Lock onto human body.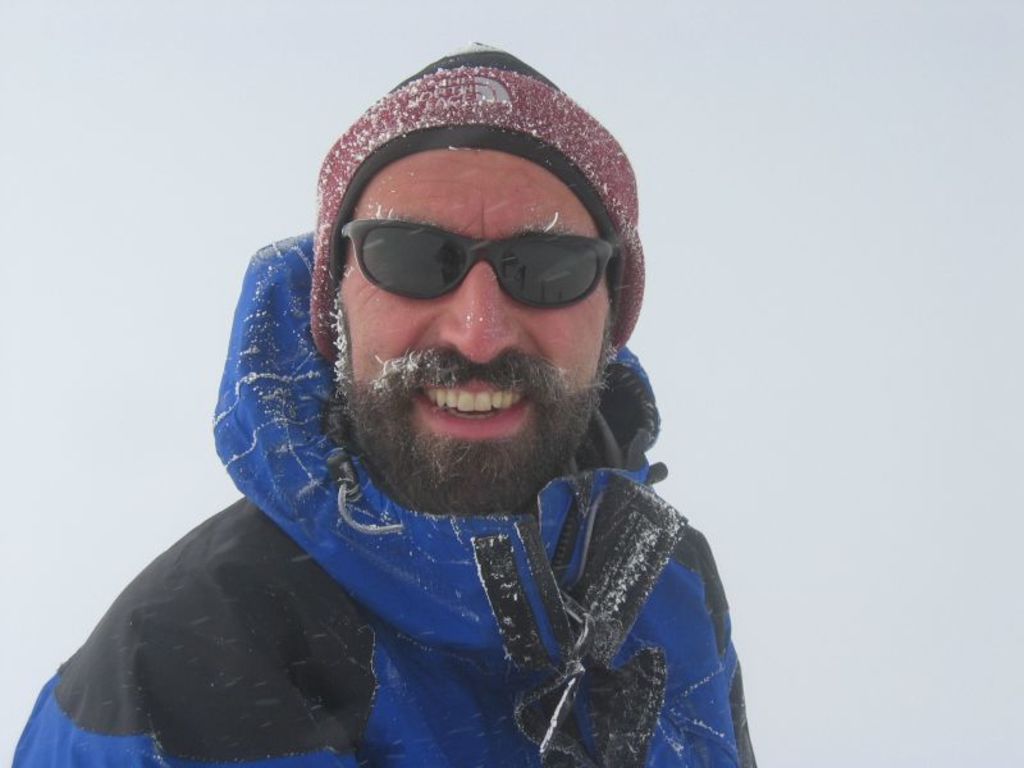
Locked: l=91, t=115, r=749, b=767.
